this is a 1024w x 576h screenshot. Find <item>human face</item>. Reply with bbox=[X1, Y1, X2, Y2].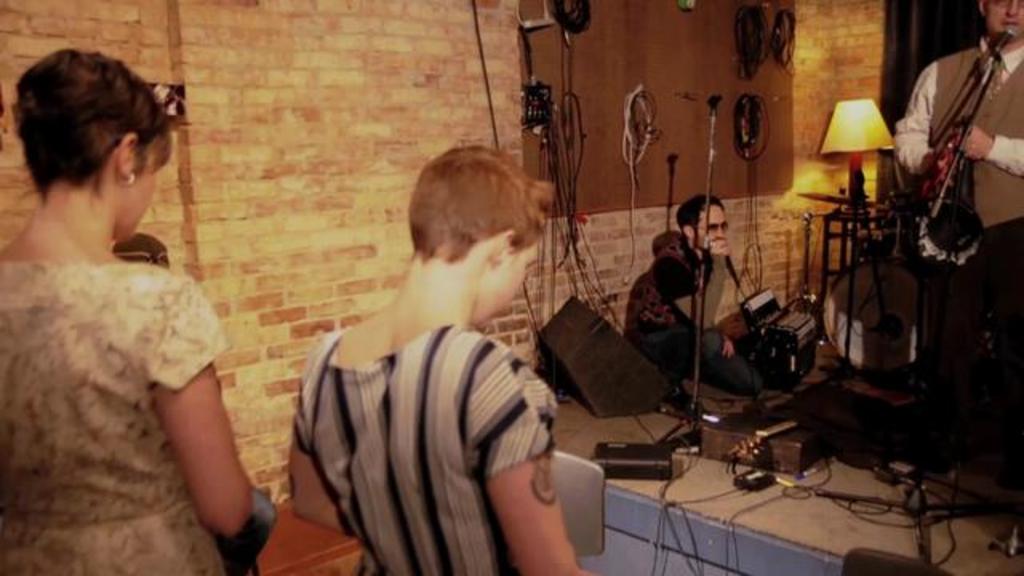
bbox=[477, 234, 539, 322].
